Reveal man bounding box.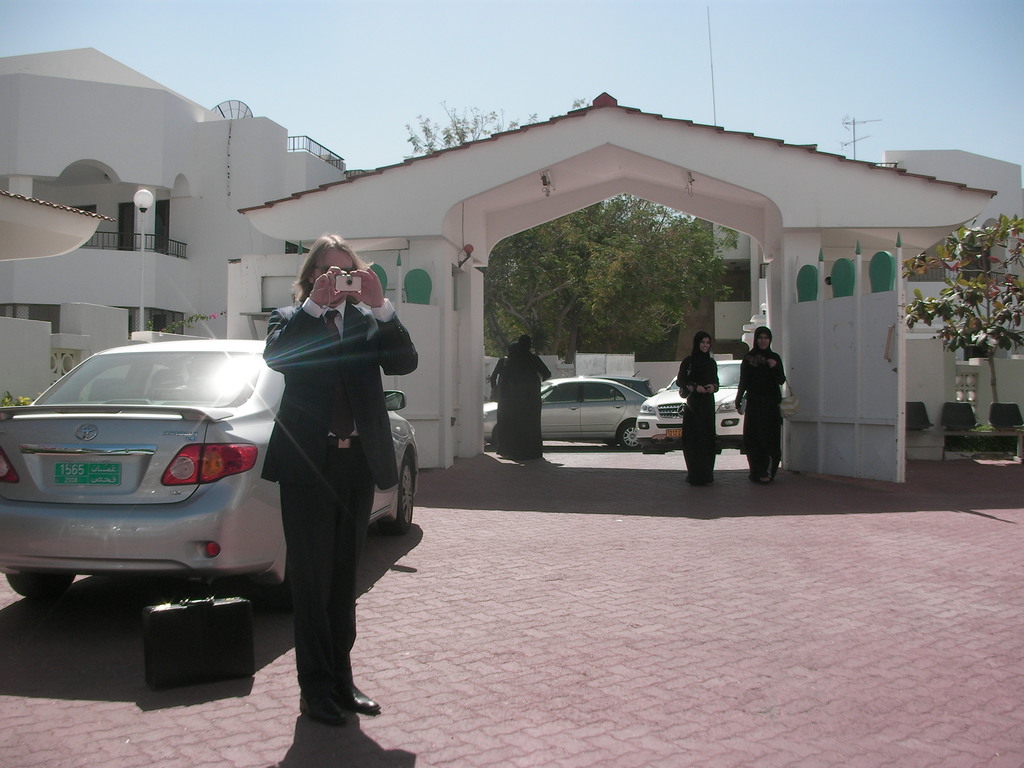
Revealed: <region>234, 236, 412, 737</region>.
